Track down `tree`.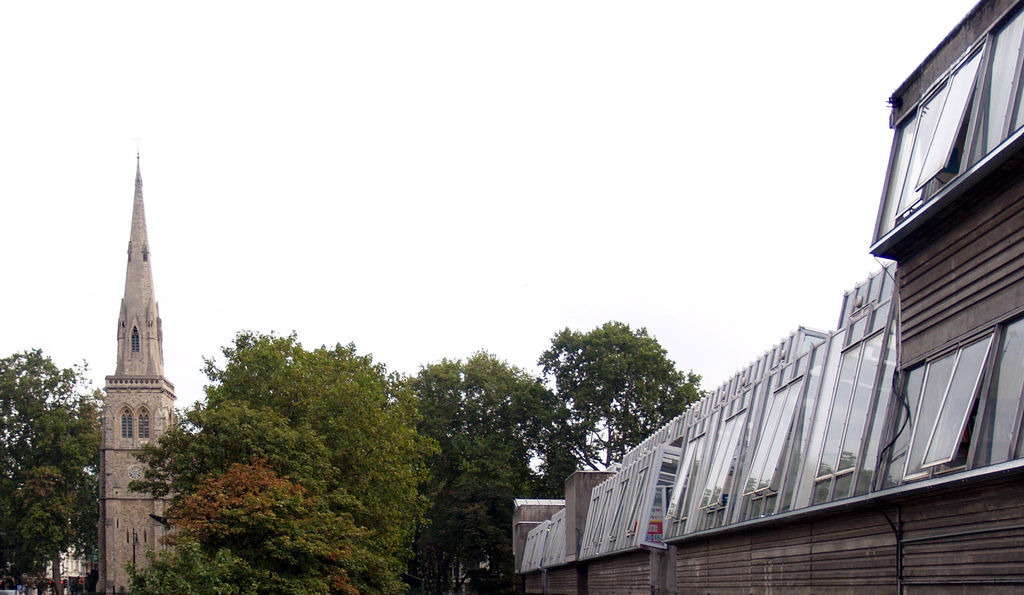
Tracked to (529,310,699,469).
